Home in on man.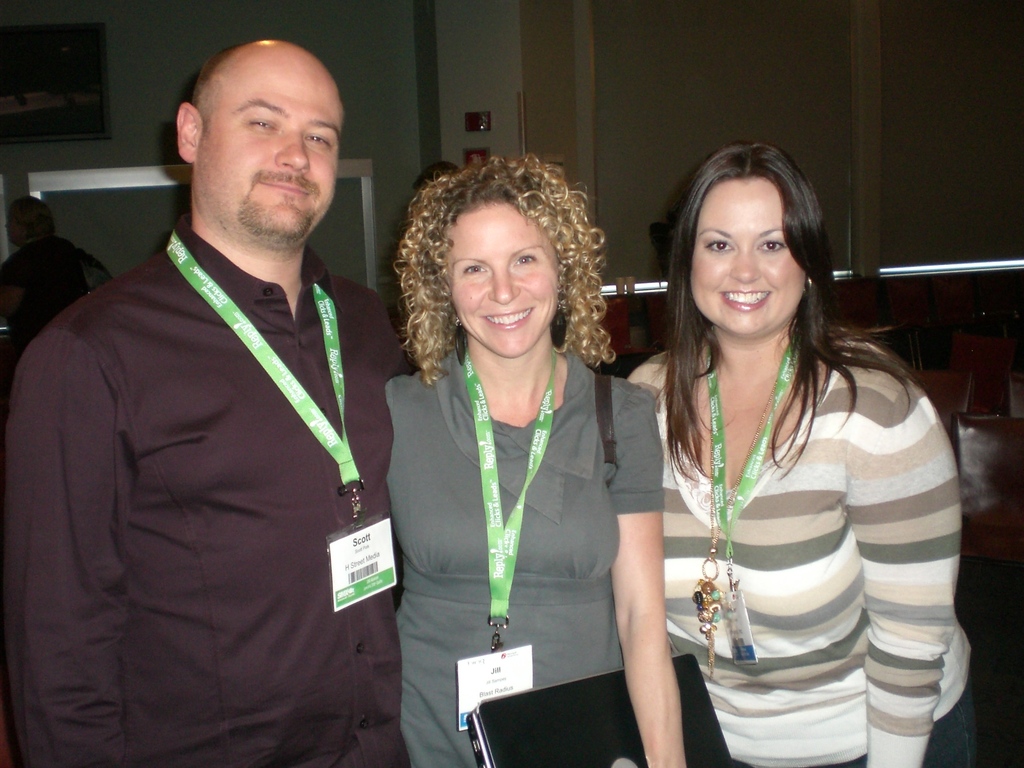
Homed in at {"left": 21, "top": 19, "right": 436, "bottom": 762}.
